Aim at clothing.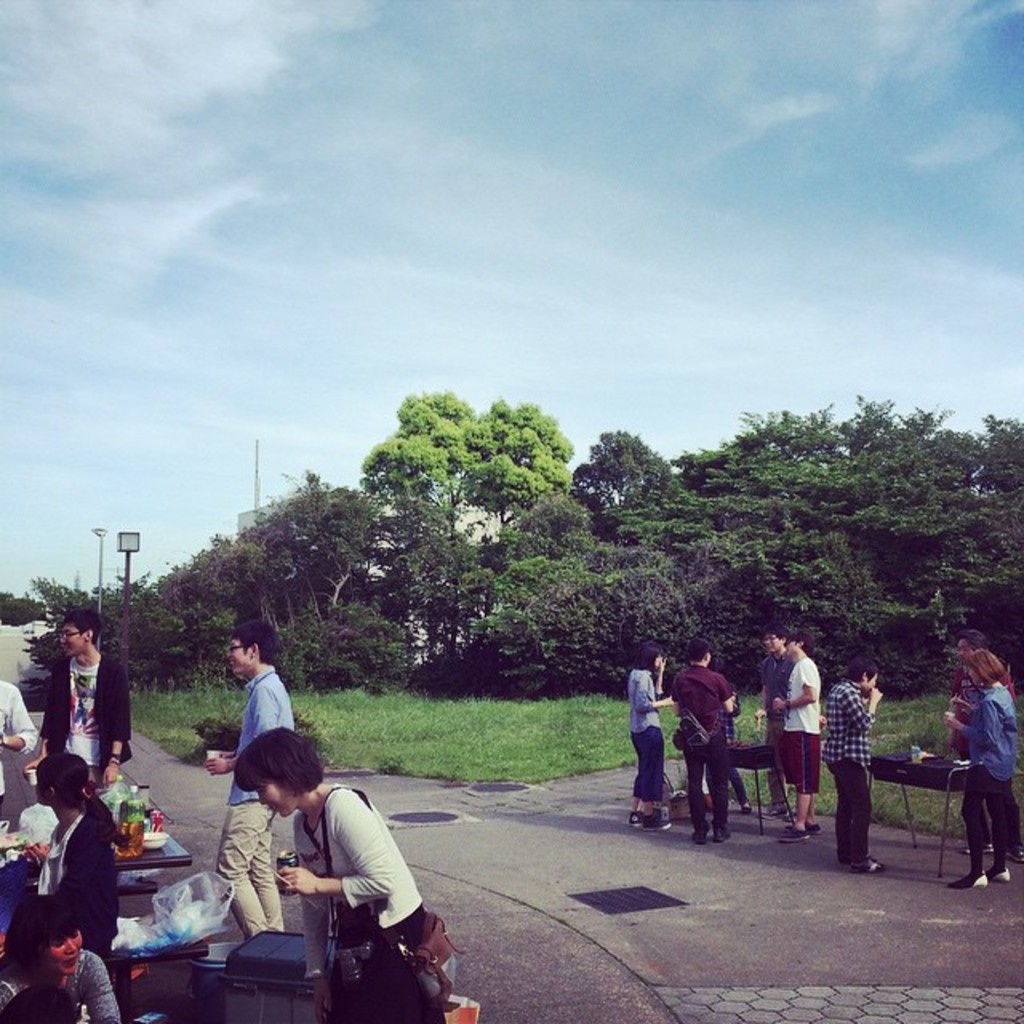
Aimed at x1=0 y1=942 x2=115 y2=1022.
